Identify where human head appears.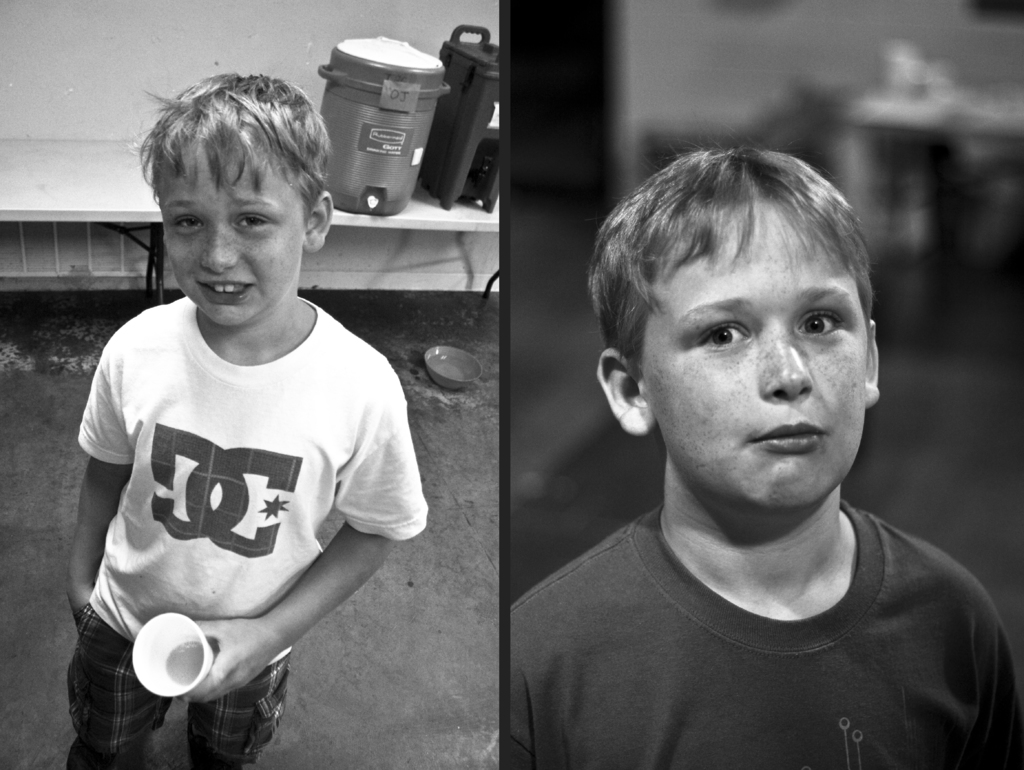
Appears at 144, 72, 343, 323.
